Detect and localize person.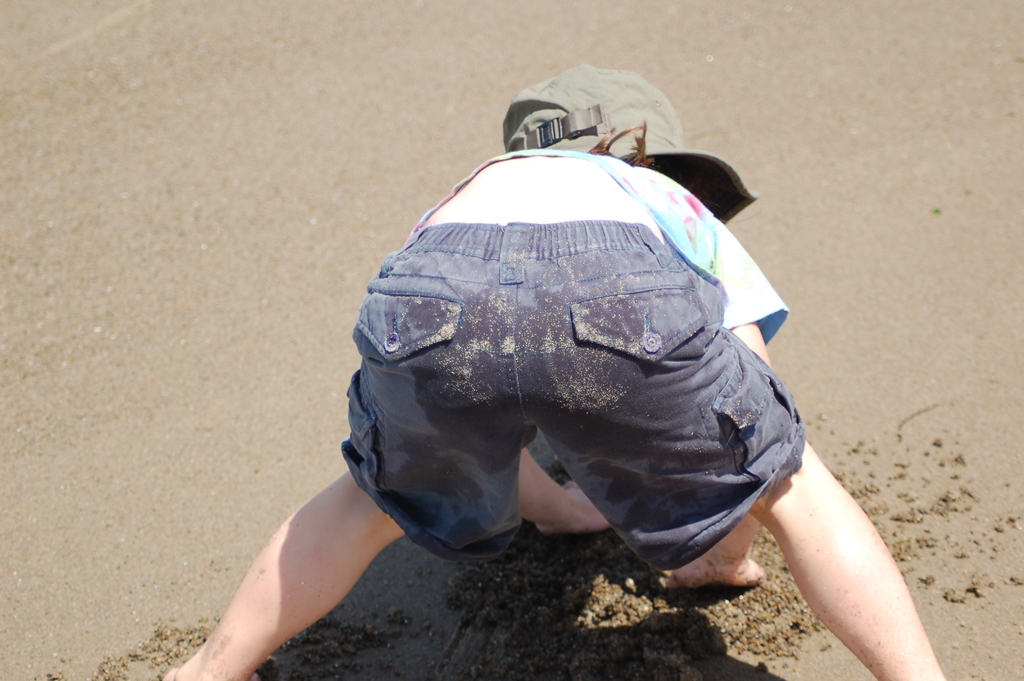
Localized at <box>162,63,948,680</box>.
